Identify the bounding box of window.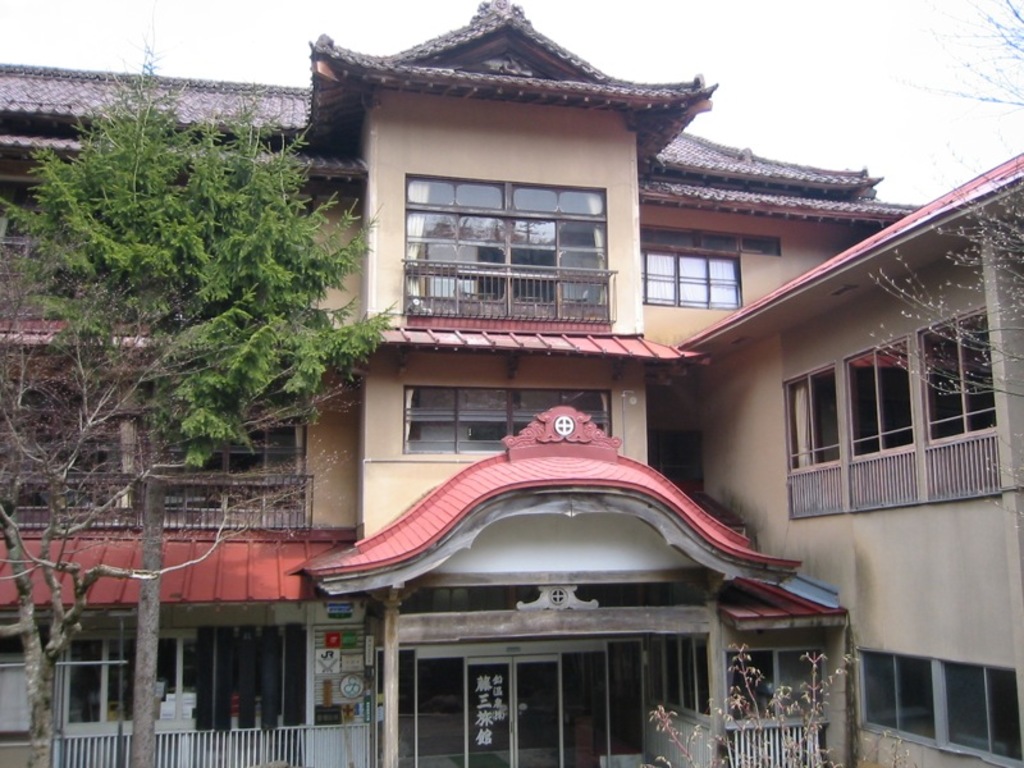
[x1=0, y1=384, x2=127, y2=522].
